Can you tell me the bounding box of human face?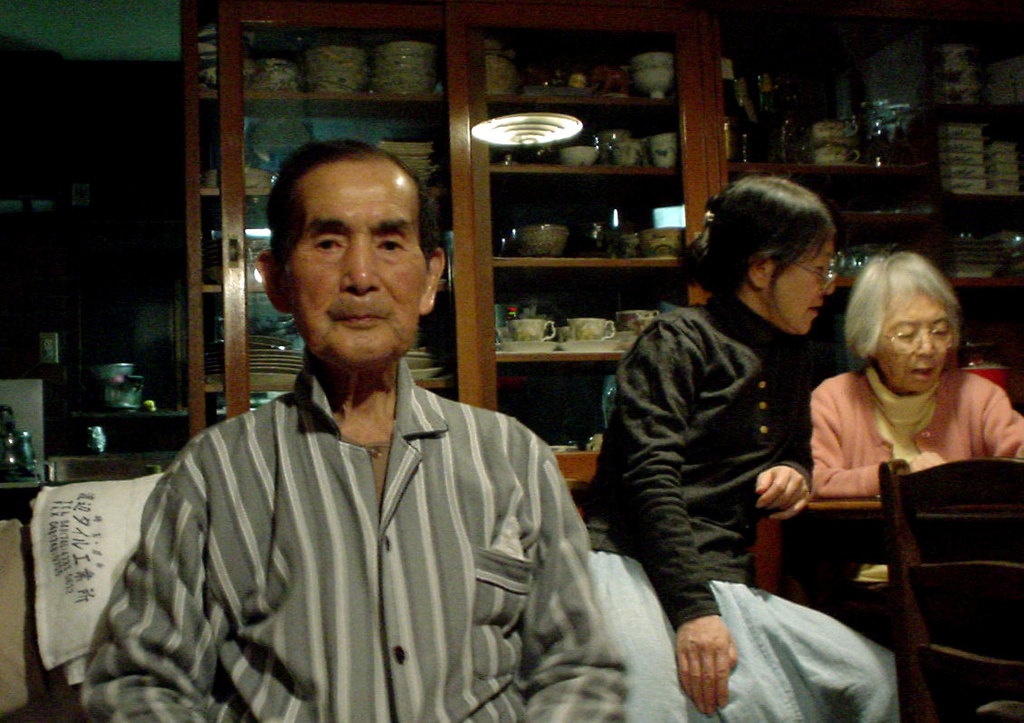
bbox=(763, 234, 832, 336).
